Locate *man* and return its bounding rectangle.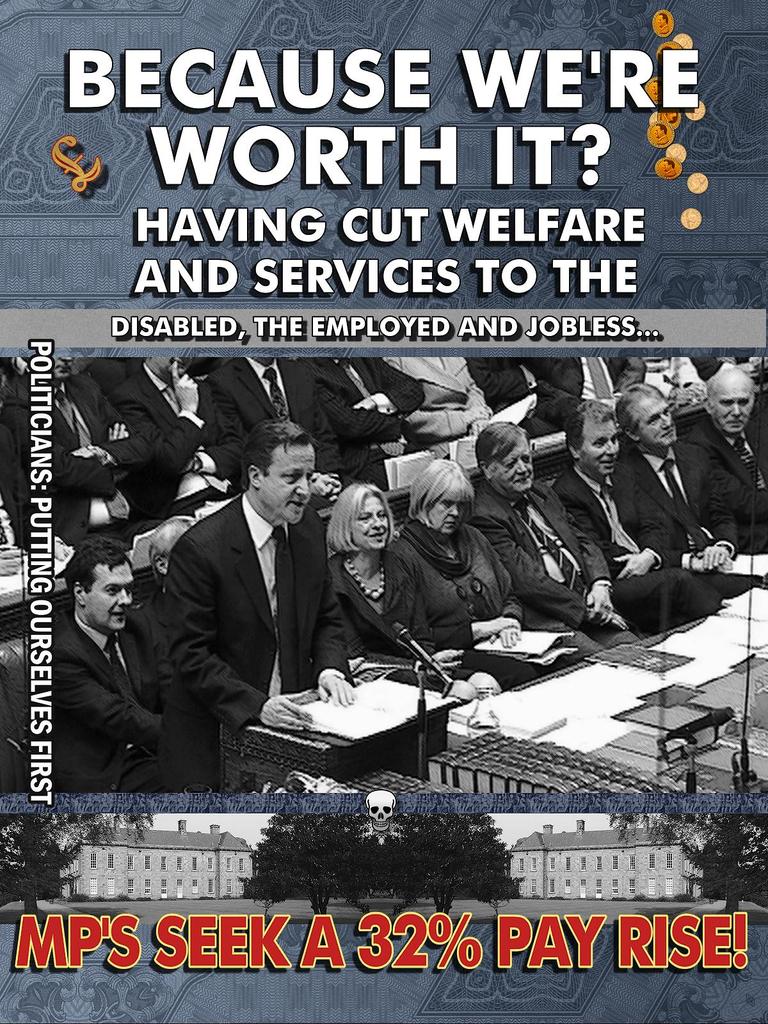
202:351:367:500.
